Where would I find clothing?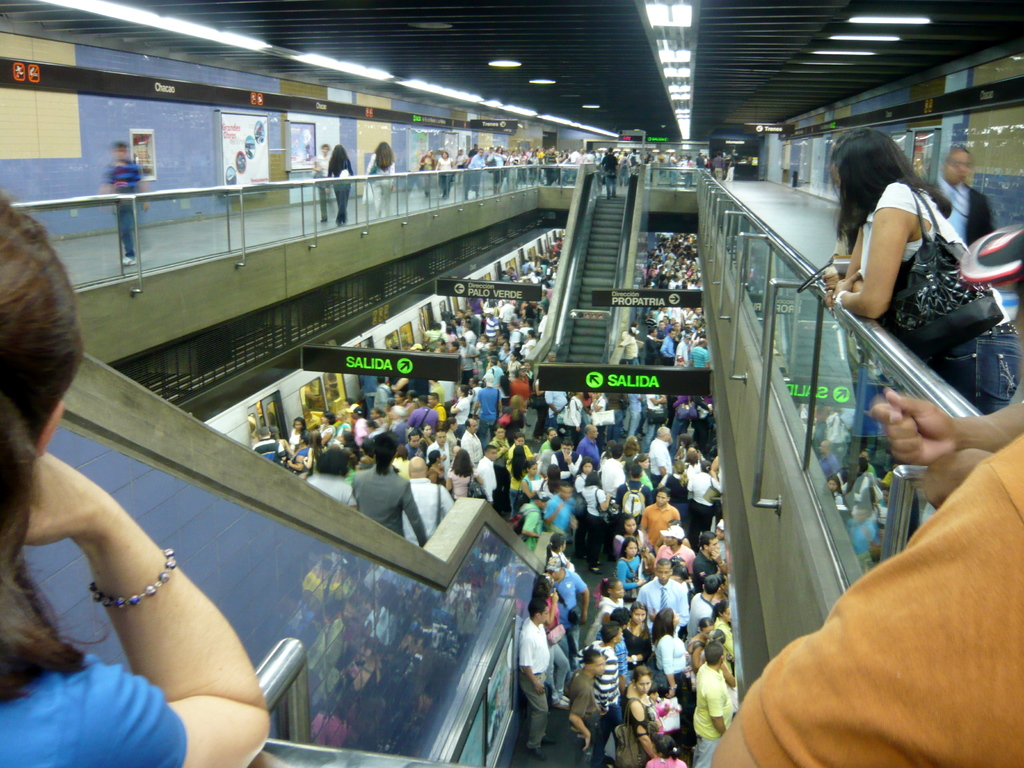
At 293 447 305 458.
